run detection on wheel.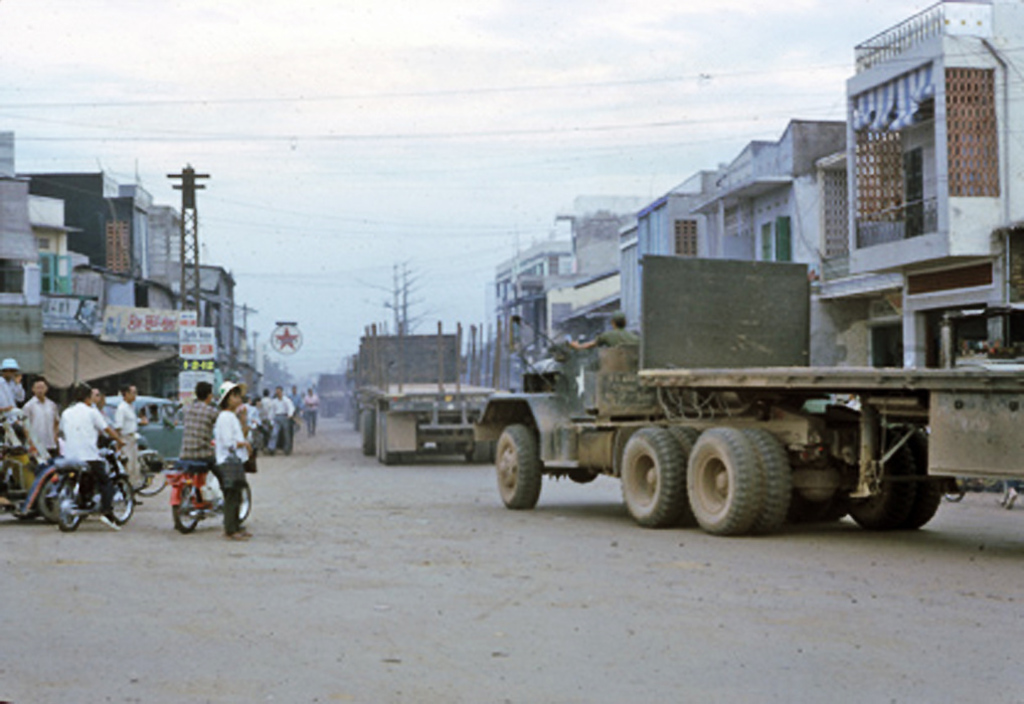
Result: x1=60, y1=475, x2=83, y2=532.
